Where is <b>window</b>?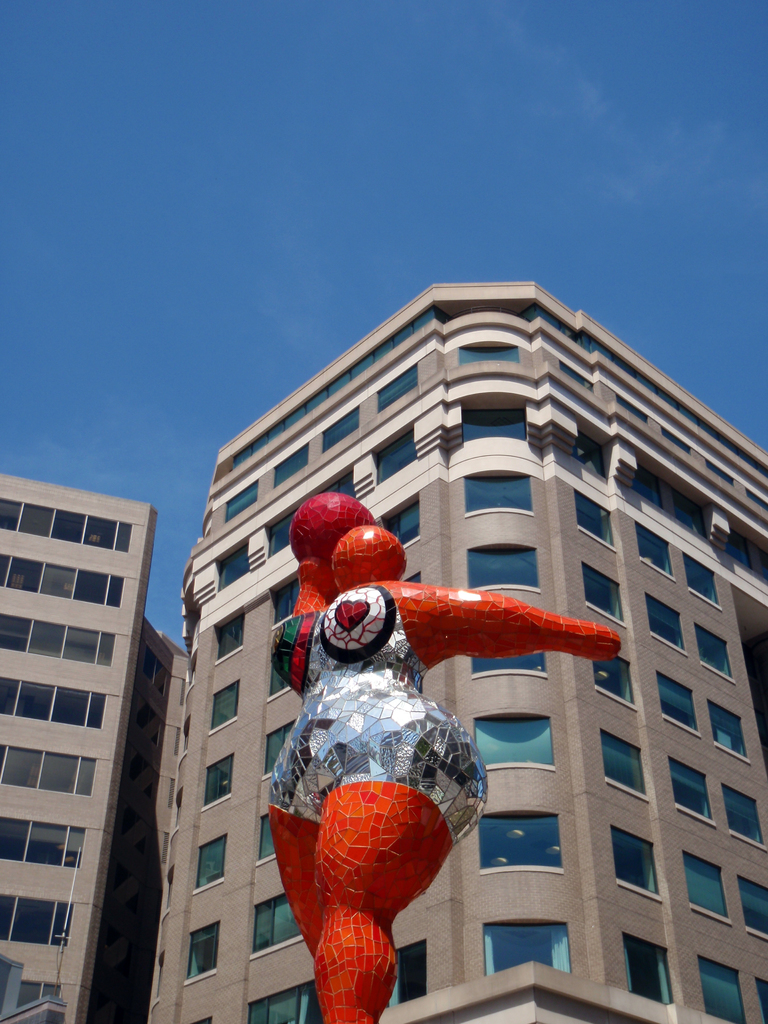
460:705:560:780.
